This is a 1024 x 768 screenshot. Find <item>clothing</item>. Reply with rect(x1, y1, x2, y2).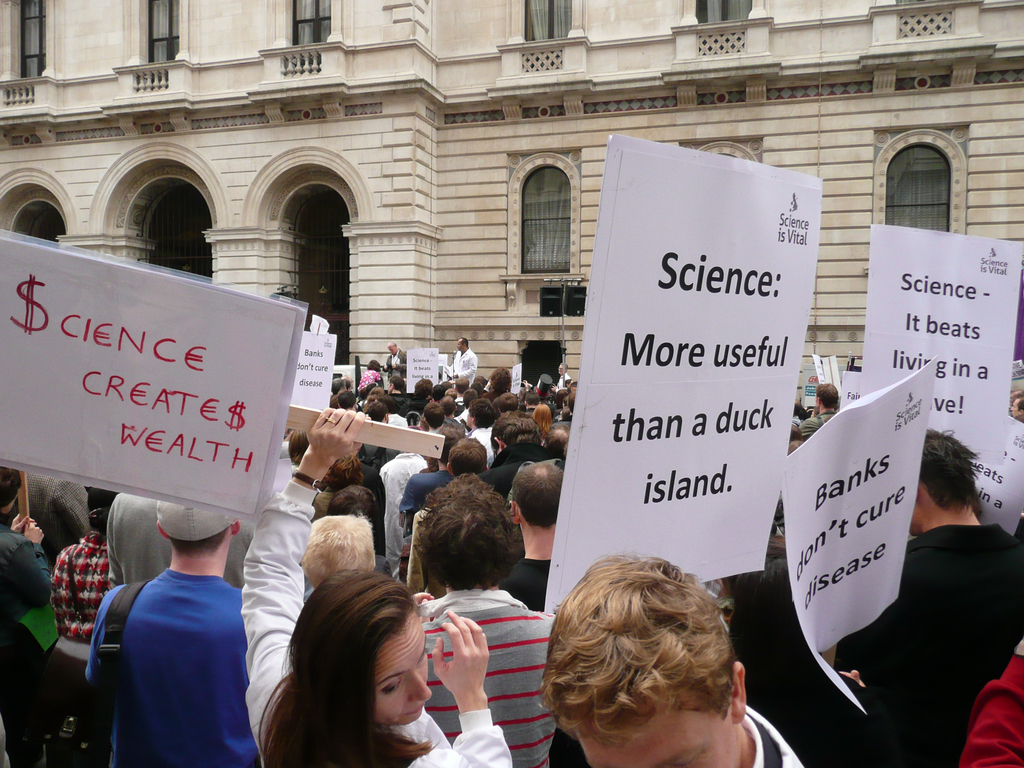
rect(237, 476, 521, 767).
